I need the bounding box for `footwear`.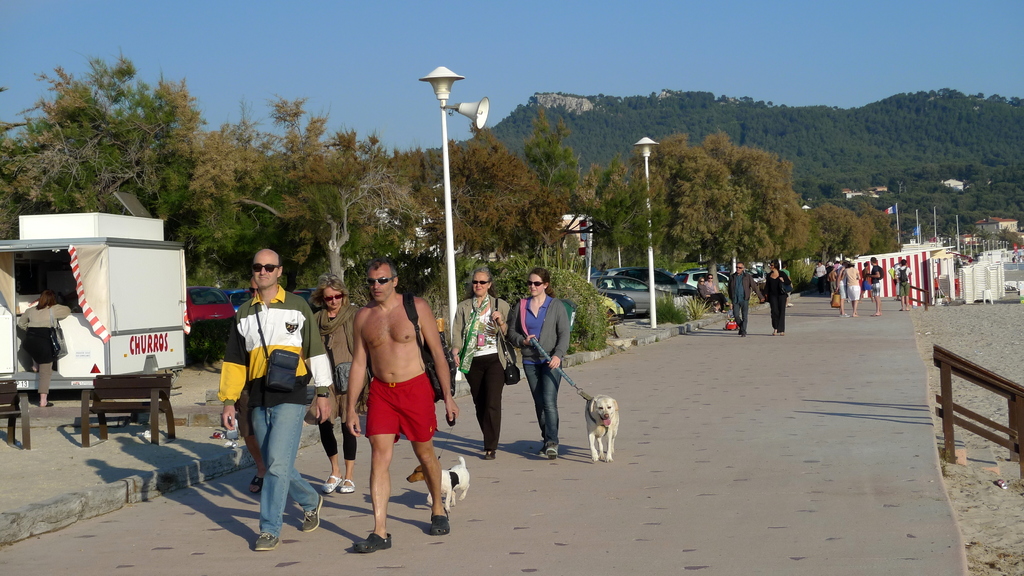
Here it is: select_region(842, 312, 850, 316).
